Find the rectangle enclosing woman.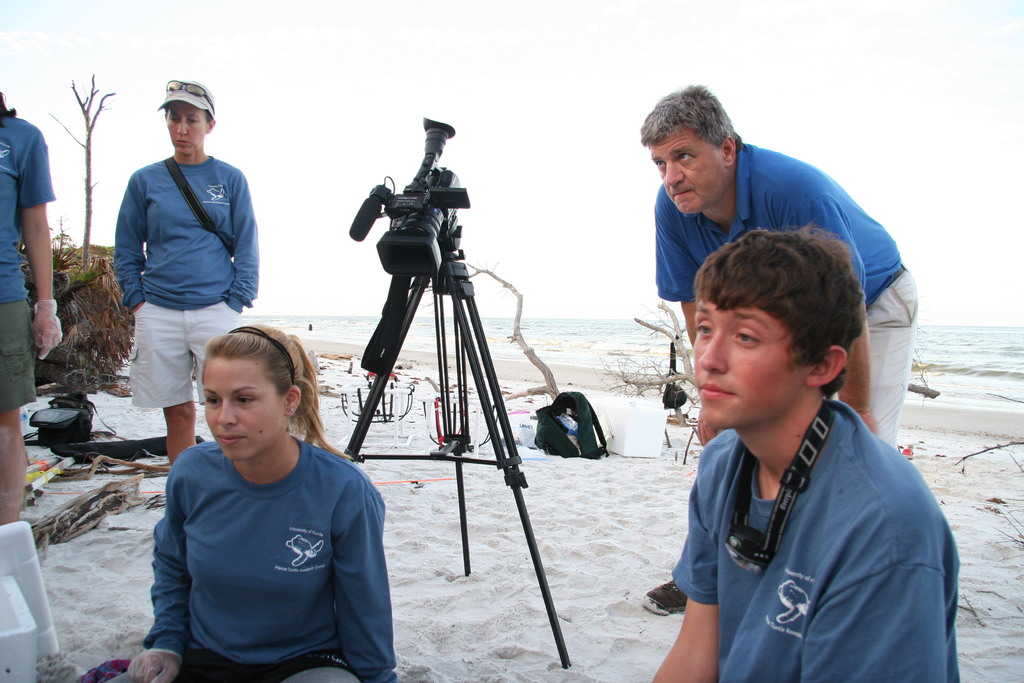
rect(129, 301, 389, 677).
